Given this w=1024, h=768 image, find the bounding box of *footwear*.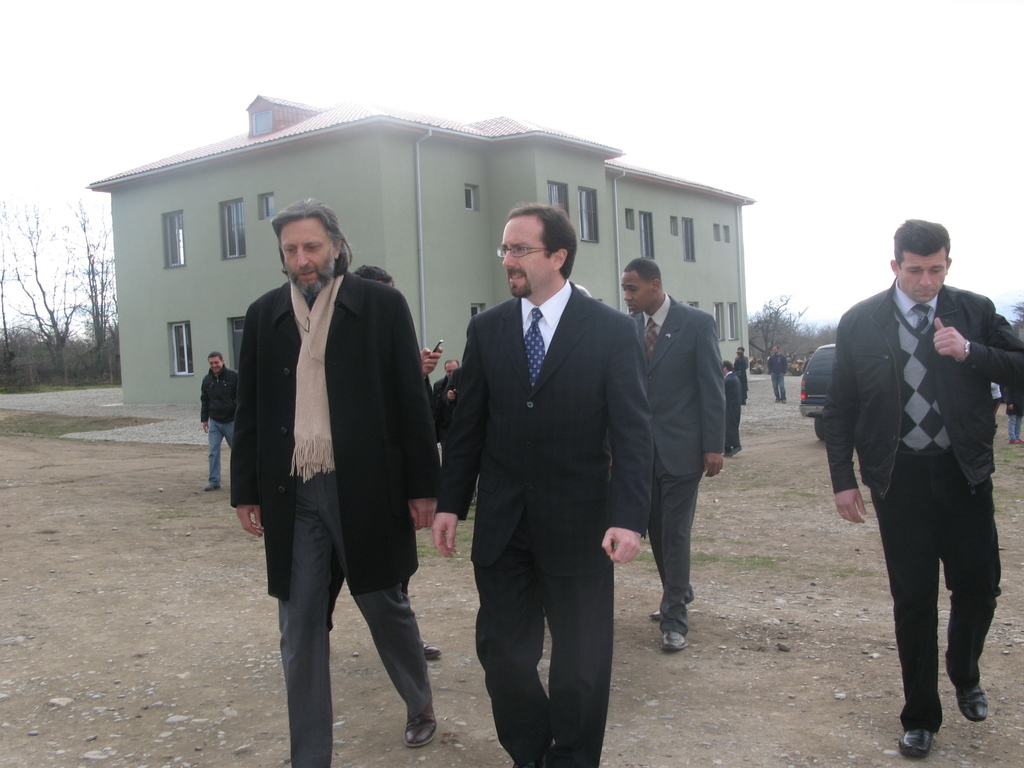
left=955, top=681, right=990, bottom=723.
